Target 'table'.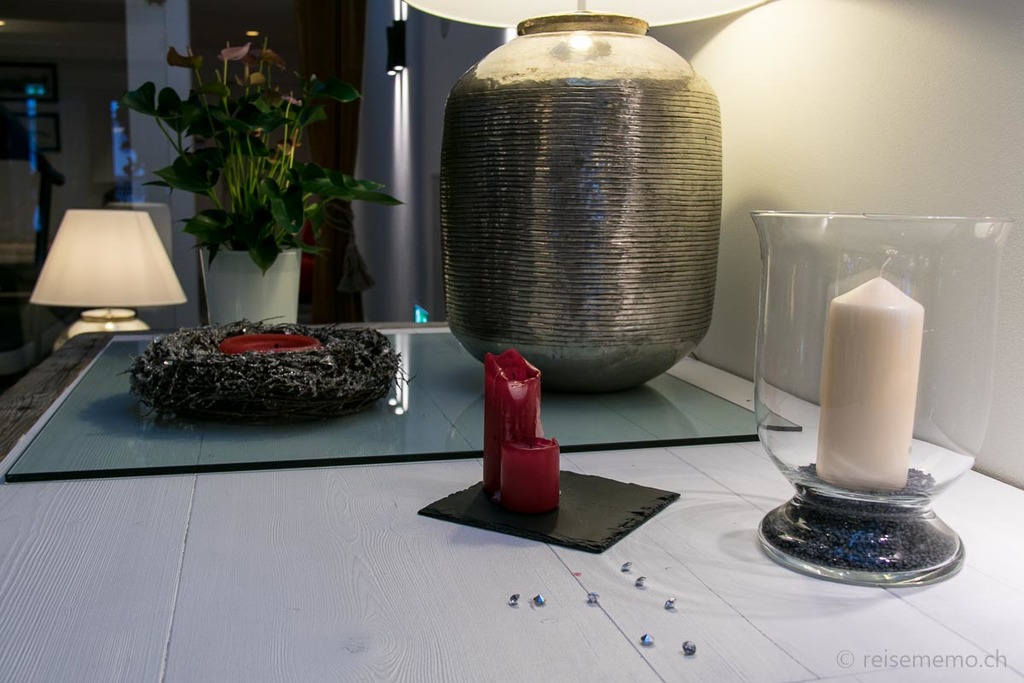
Target region: [0, 334, 1023, 682].
